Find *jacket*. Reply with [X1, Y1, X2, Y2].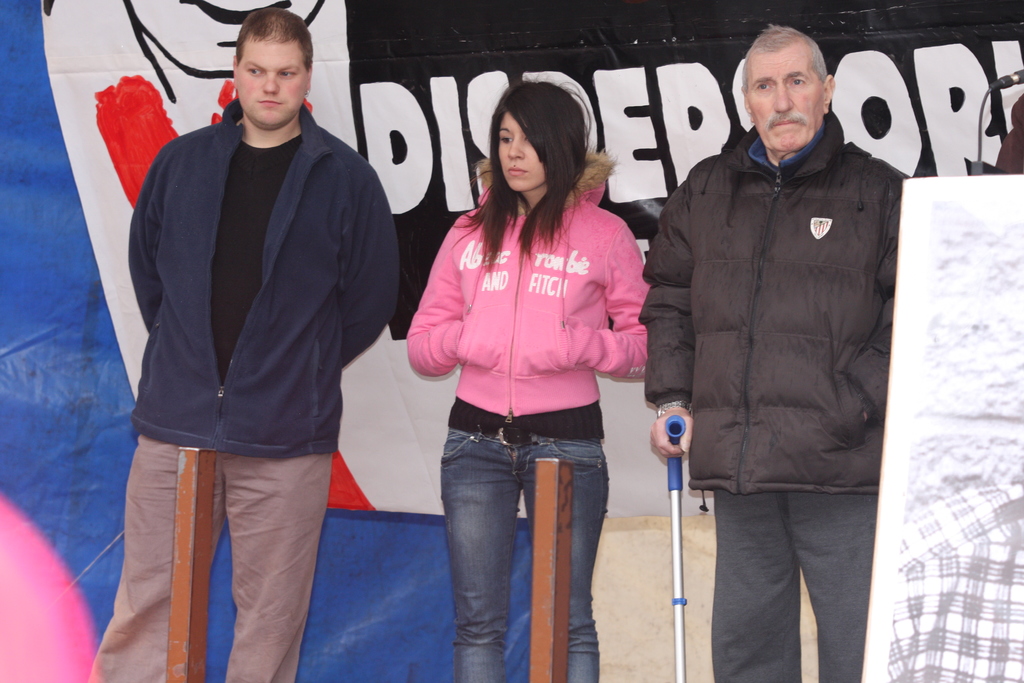
[652, 46, 905, 517].
